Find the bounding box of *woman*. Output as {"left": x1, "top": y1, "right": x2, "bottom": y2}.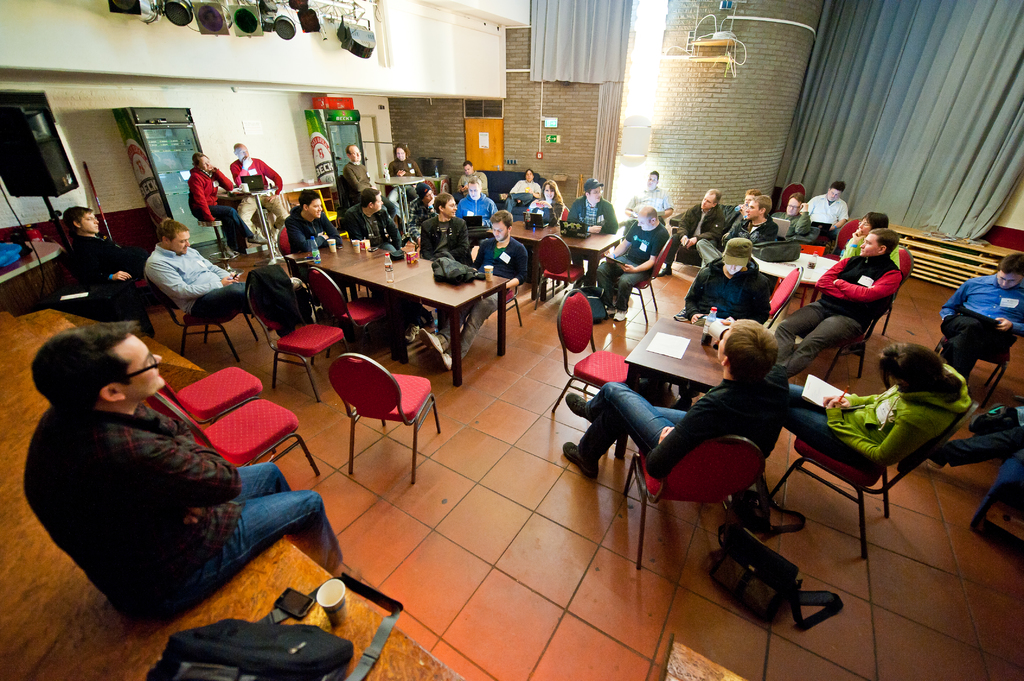
{"left": 842, "top": 208, "right": 908, "bottom": 284}.
